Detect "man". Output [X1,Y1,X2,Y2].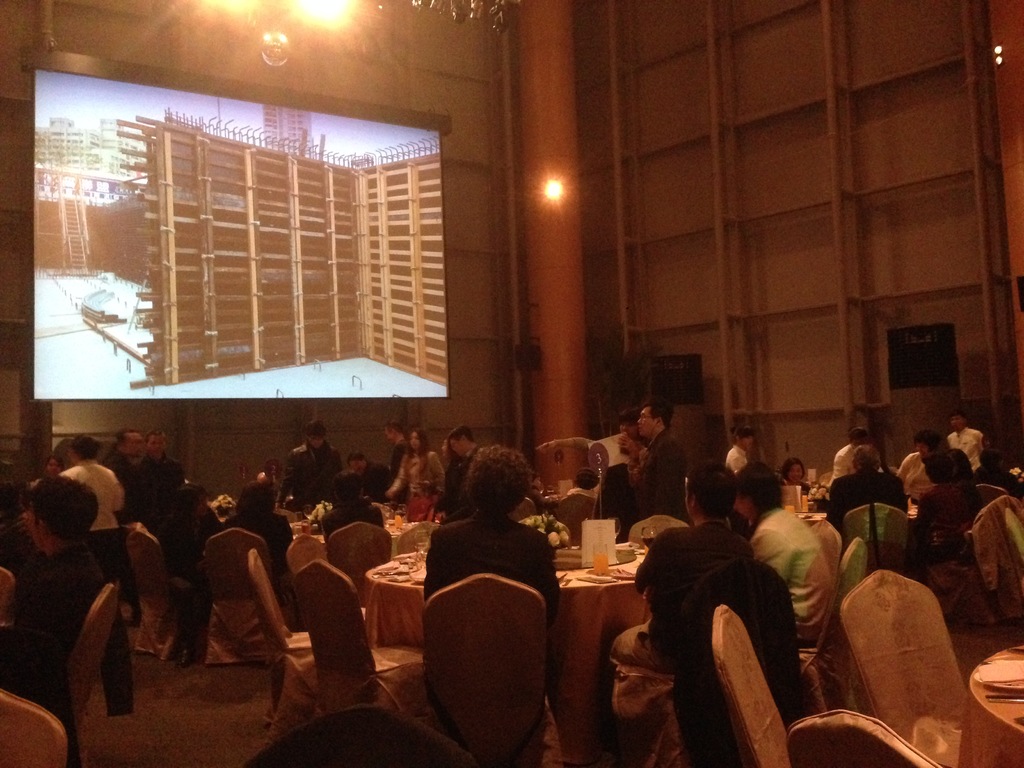
[347,450,398,506].
